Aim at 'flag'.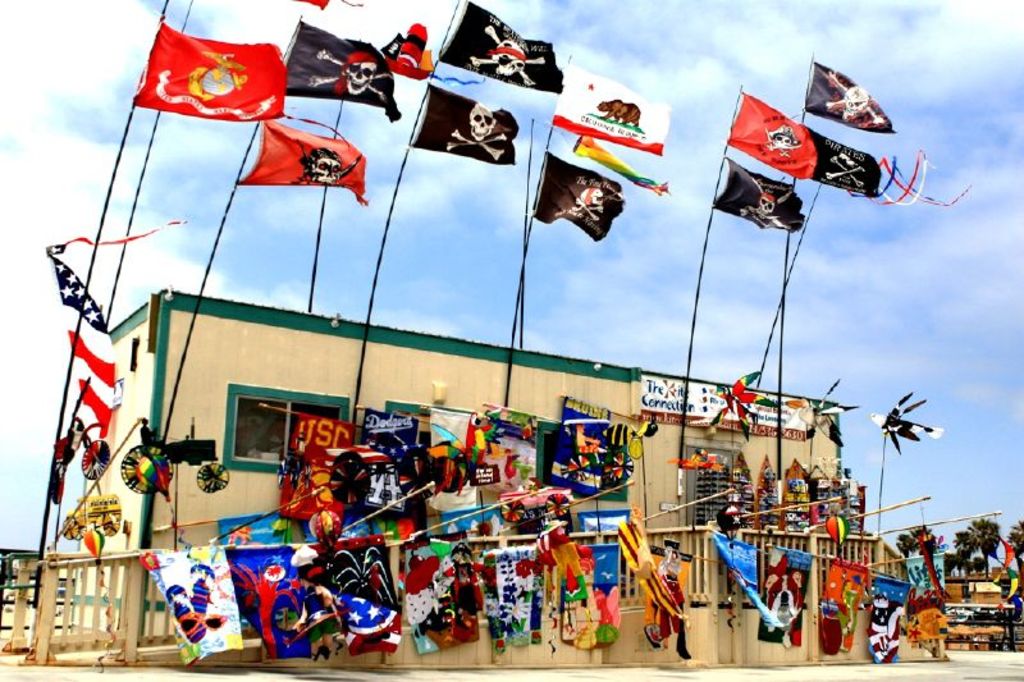
Aimed at rect(532, 426, 652, 516).
